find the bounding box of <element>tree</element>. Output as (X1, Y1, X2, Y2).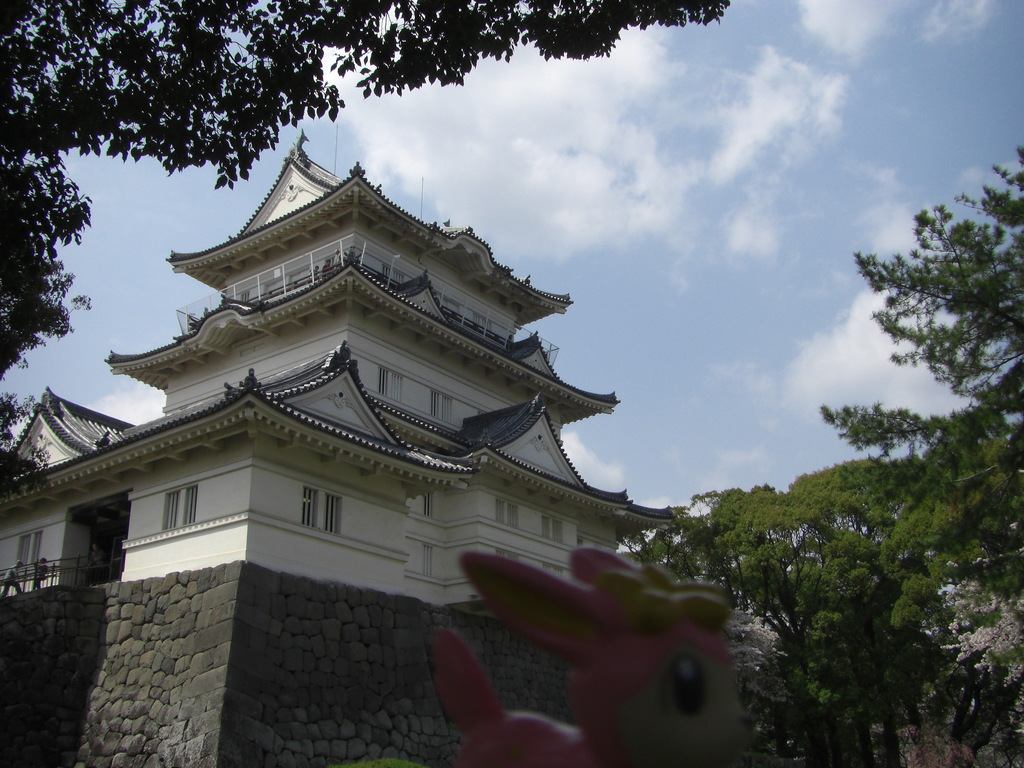
(0, 184, 79, 490).
